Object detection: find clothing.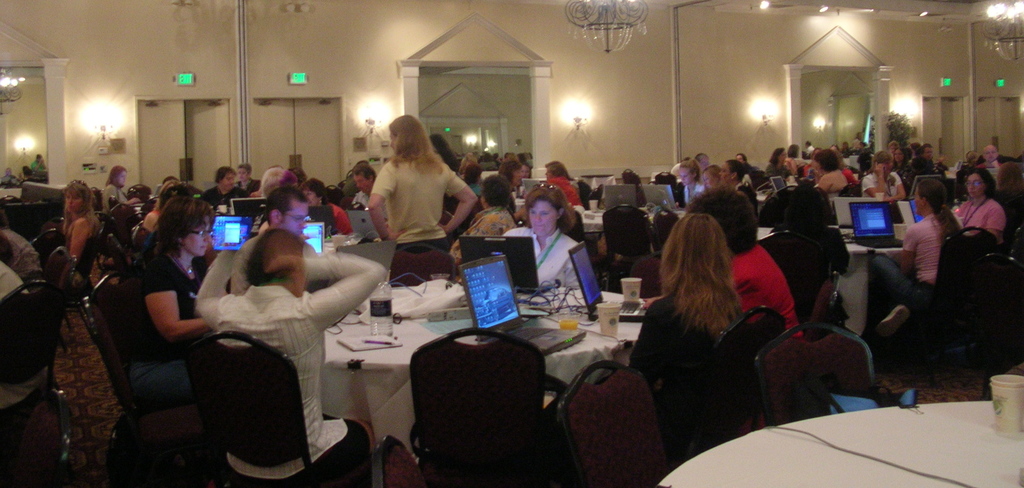
x1=186 y1=241 x2=396 y2=295.
